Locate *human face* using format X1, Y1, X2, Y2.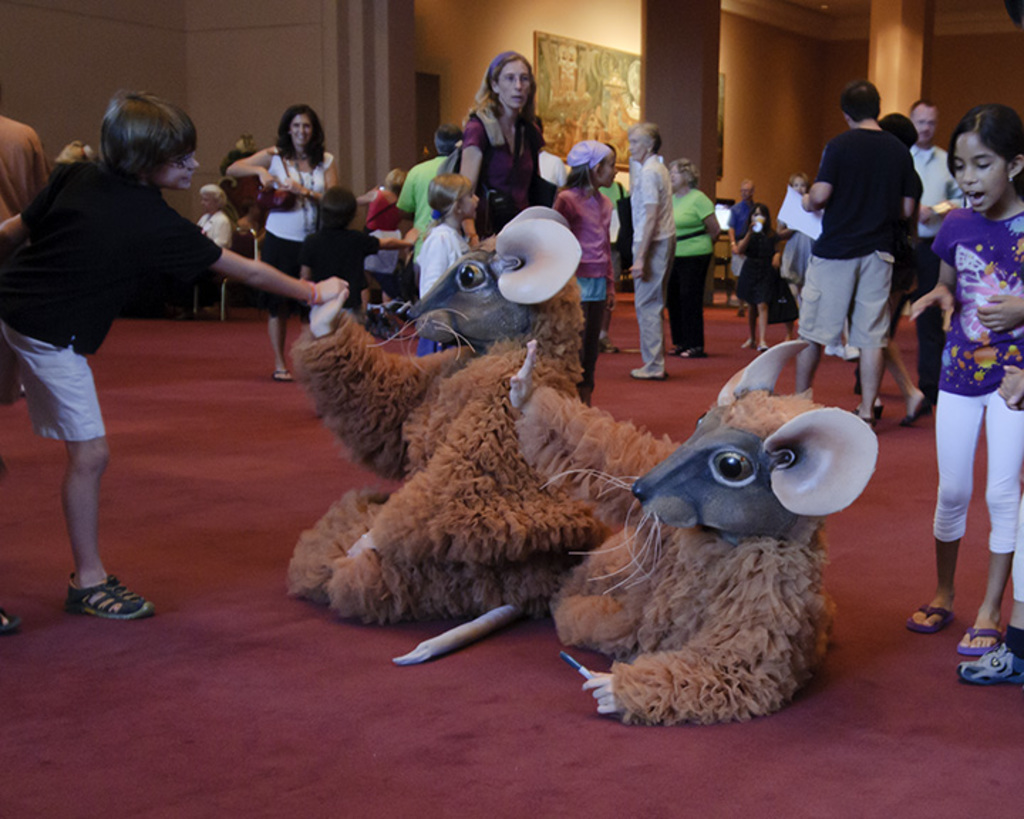
458, 186, 482, 218.
